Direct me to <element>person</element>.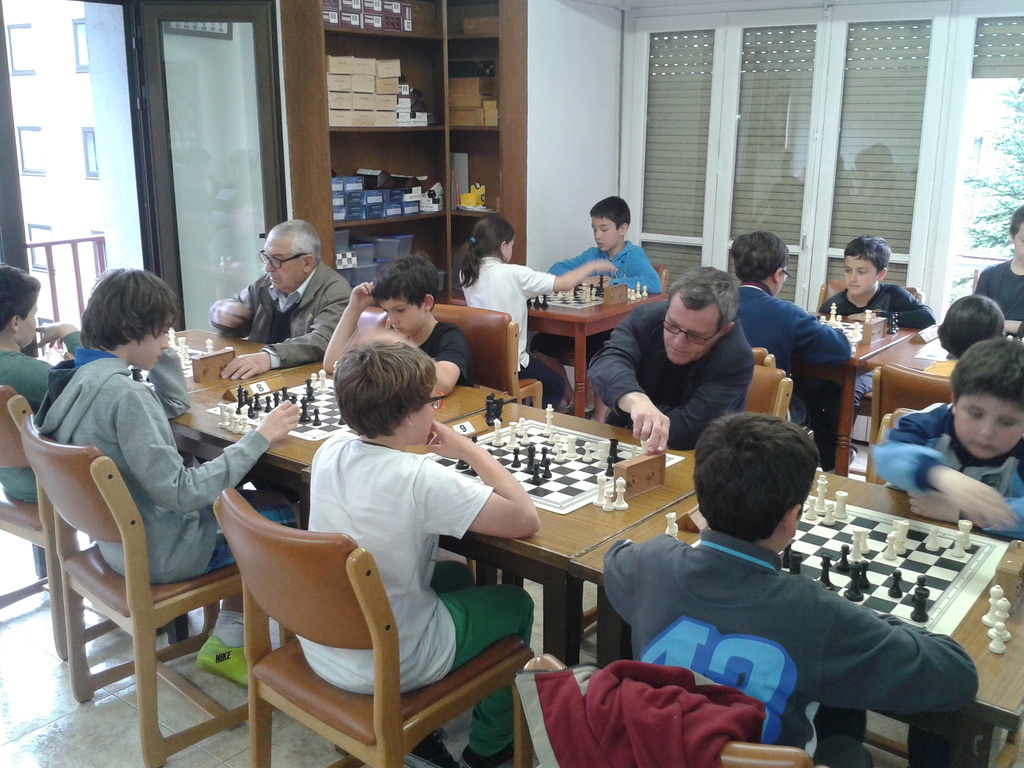
Direction: {"x1": 807, "y1": 233, "x2": 940, "y2": 330}.
